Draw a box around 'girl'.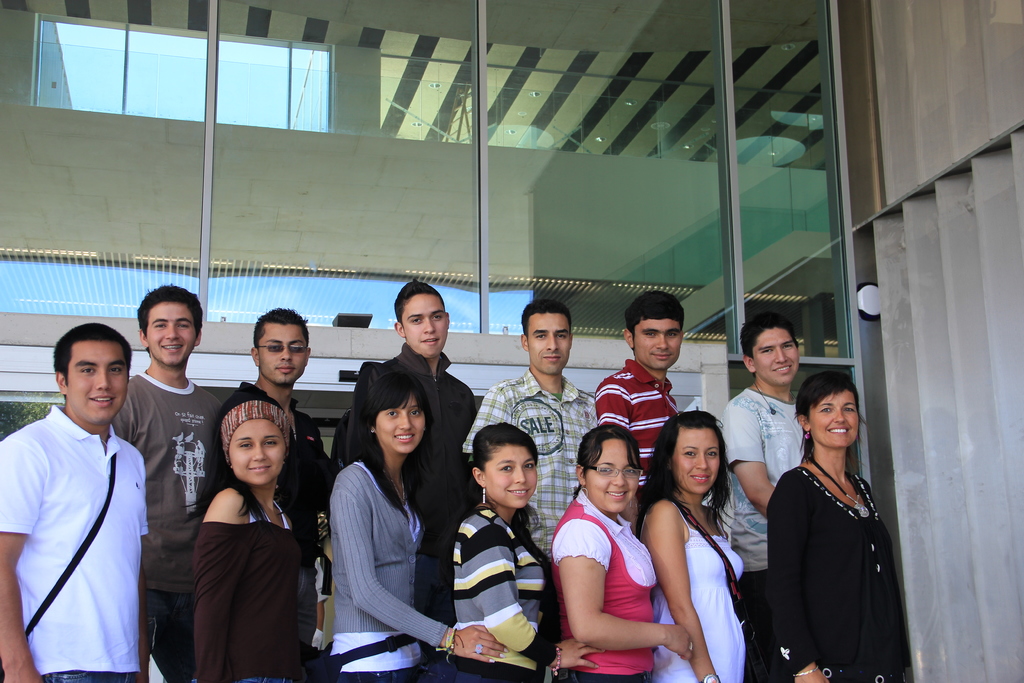
(552, 424, 693, 682).
